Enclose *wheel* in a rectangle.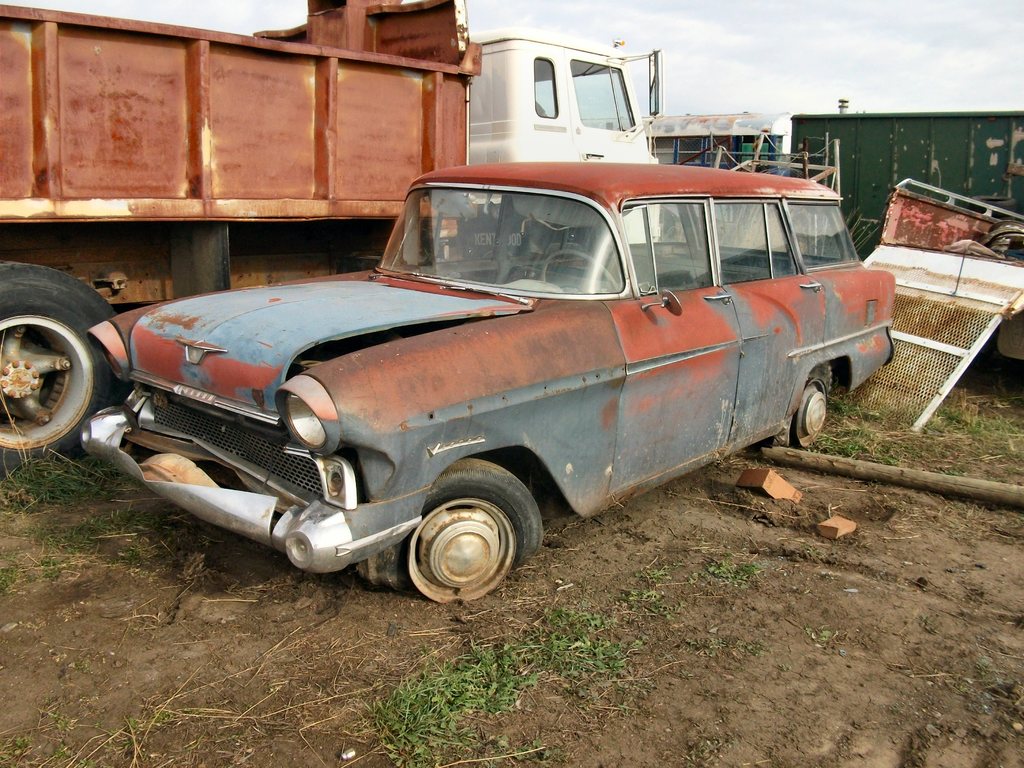
(0,254,124,463).
